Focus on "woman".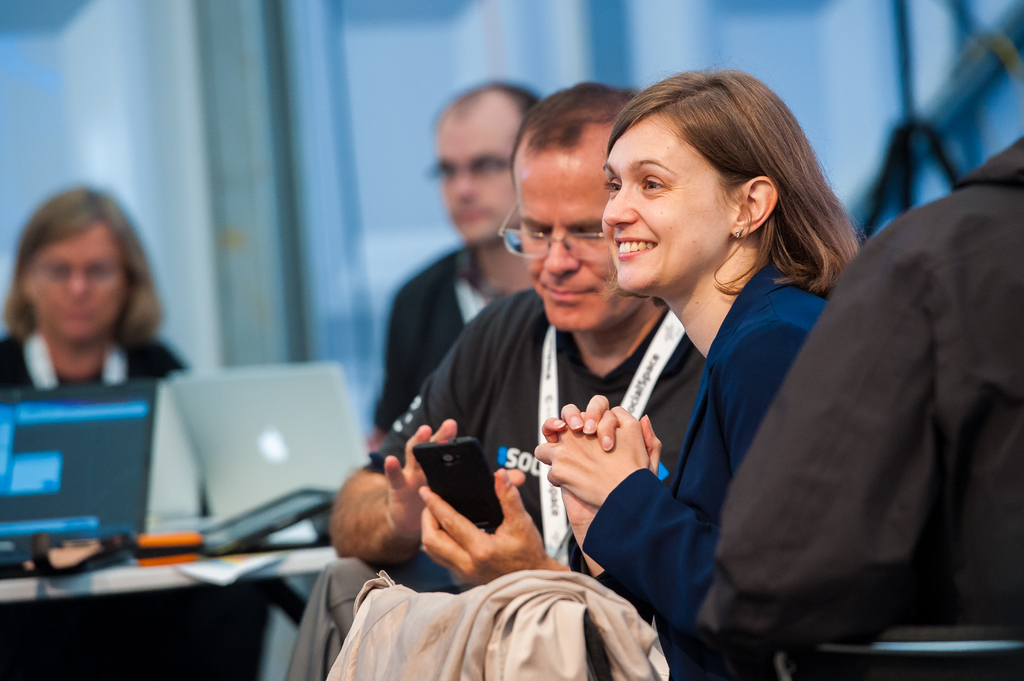
Focused at rect(465, 84, 829, 663).
